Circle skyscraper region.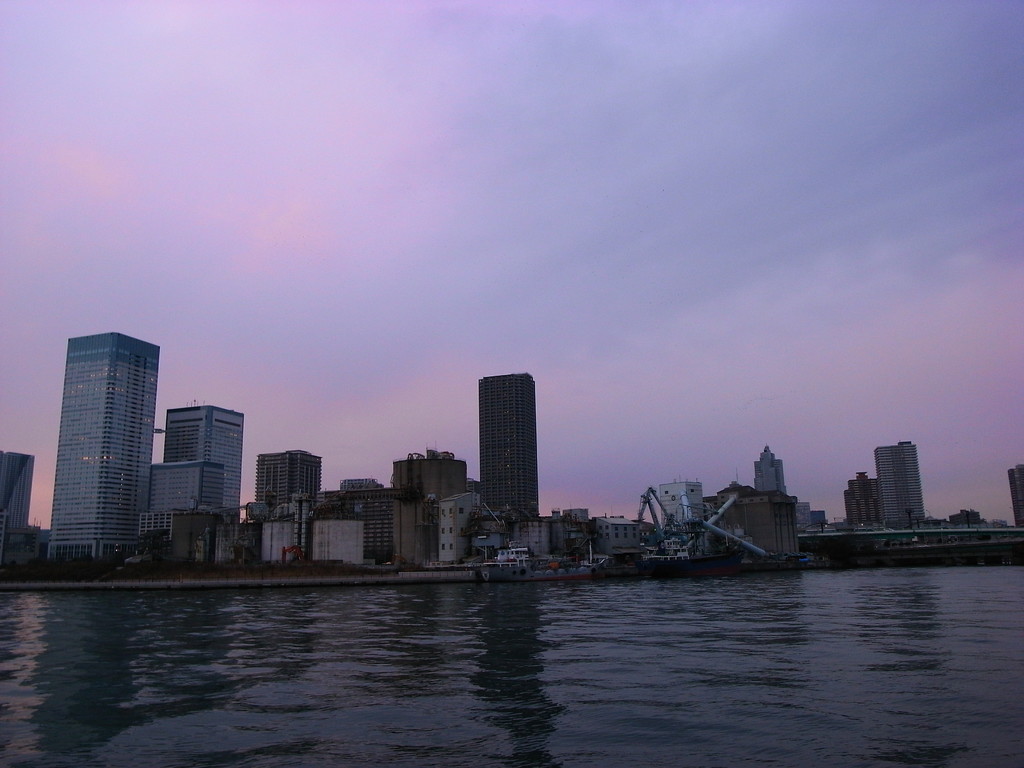
Region: rect(42, 327, 162, 565).
